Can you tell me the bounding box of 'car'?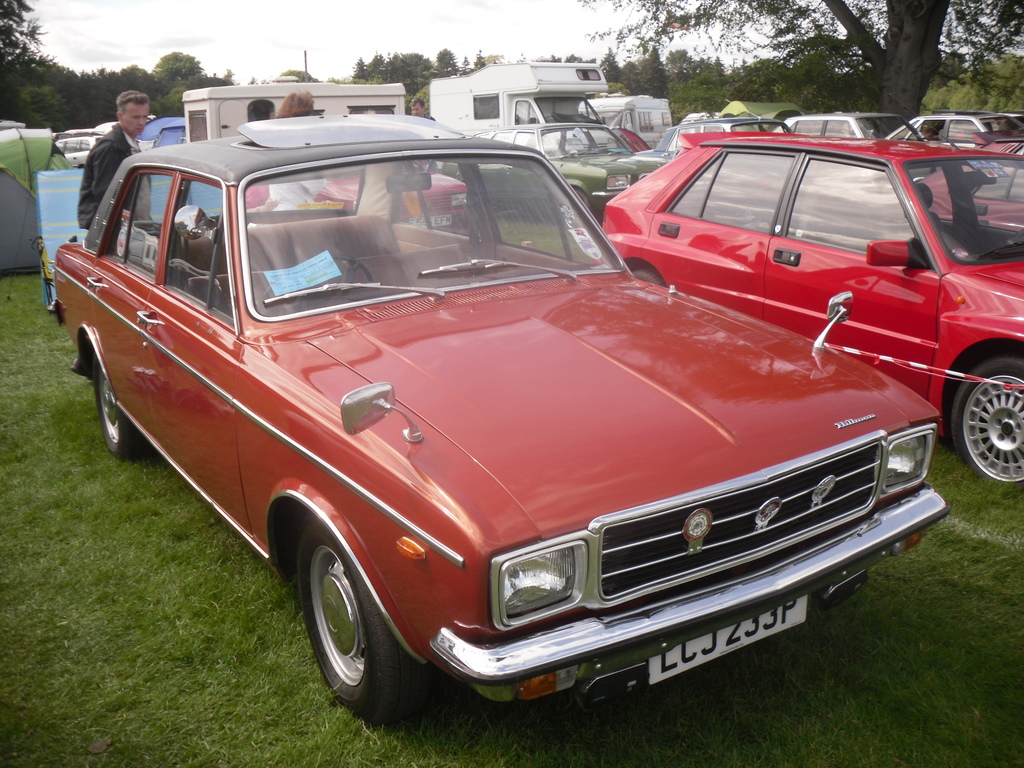
[left=589, top=130, right=1023, bottom=492].
